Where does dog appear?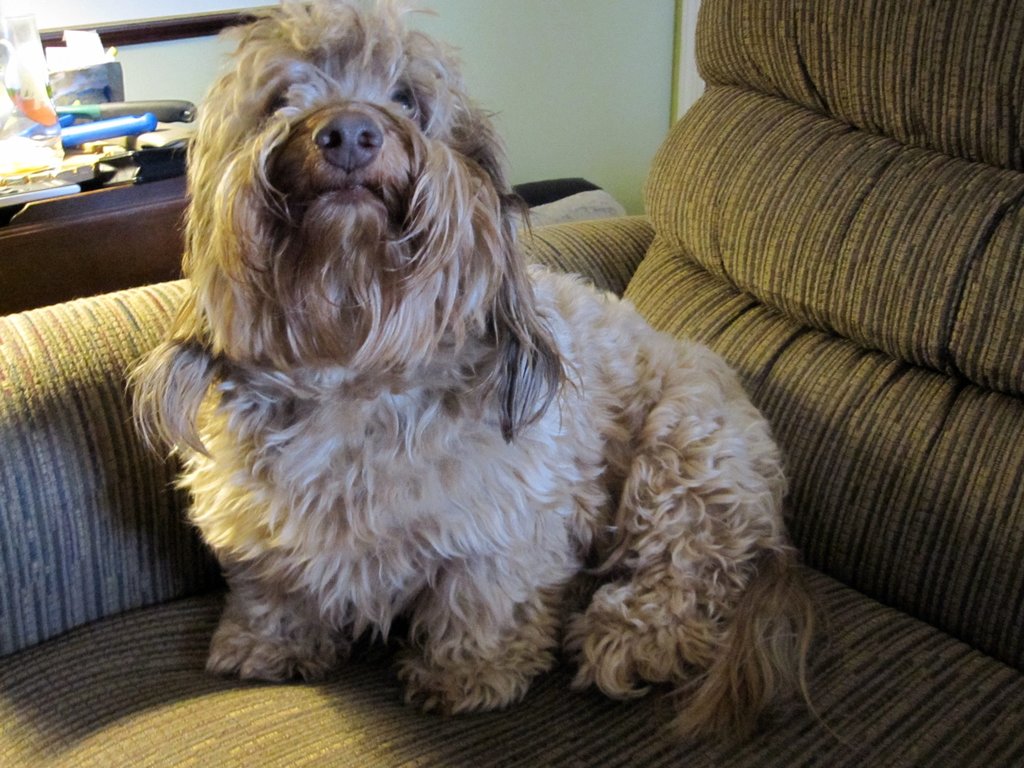
Appears at [x1=120, y1=0, x2=851, y2=756].
